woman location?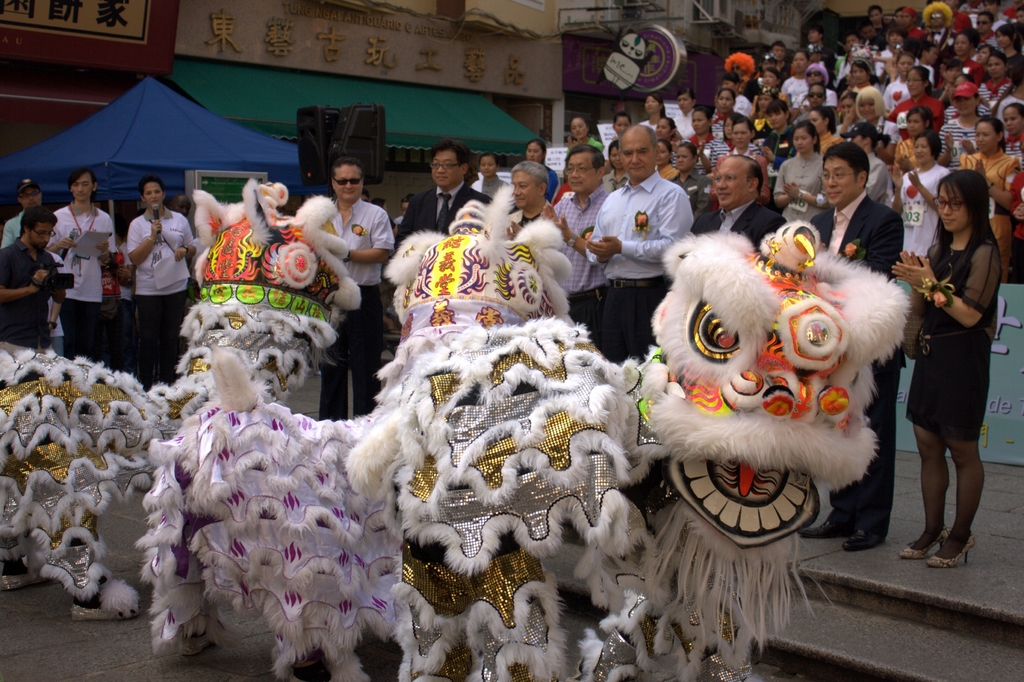
Rect(995, 28, 1023, 92)
